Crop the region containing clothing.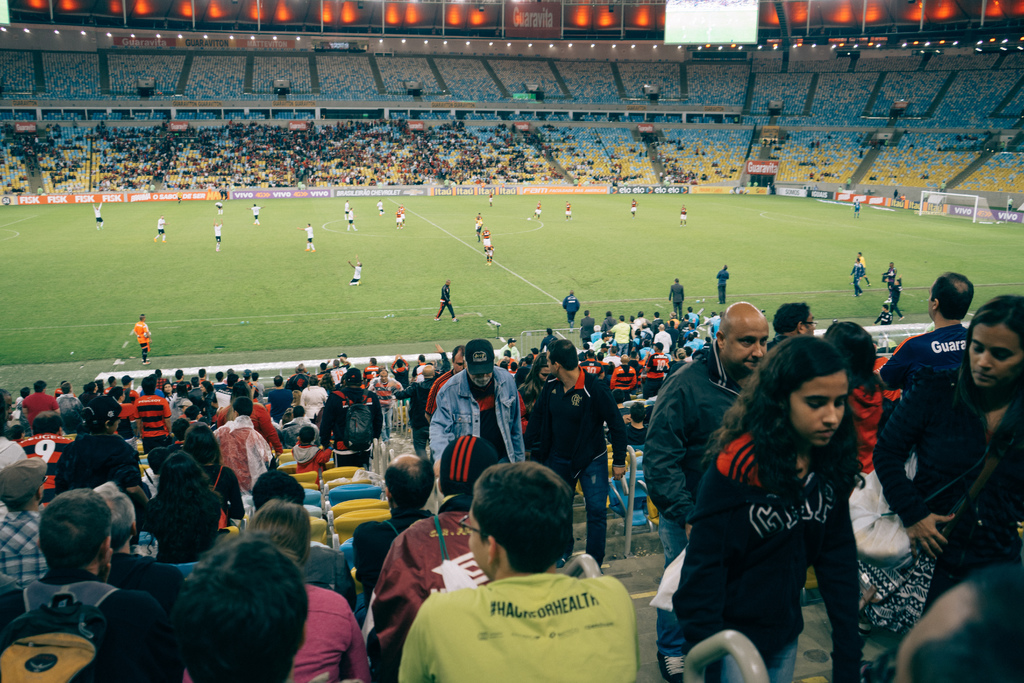
Crop region: {"x1": 618, "y1": 325, "x2": 632, "y2": 352}.
